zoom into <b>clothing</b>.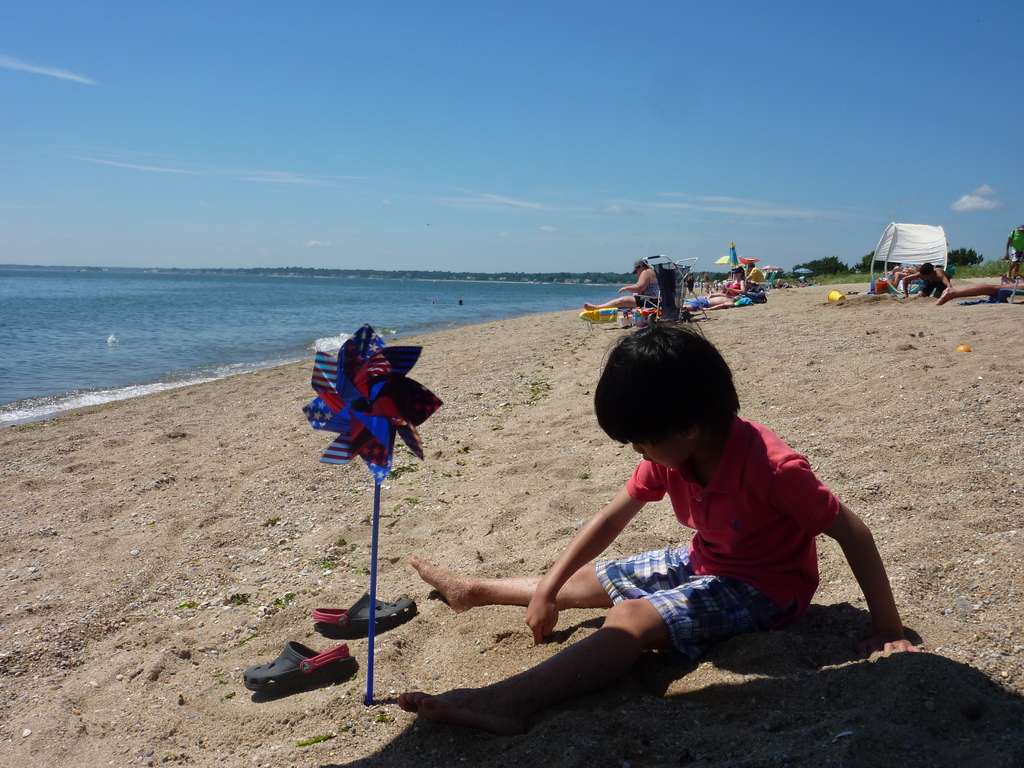
Zoom target: 686,300,708,312.
